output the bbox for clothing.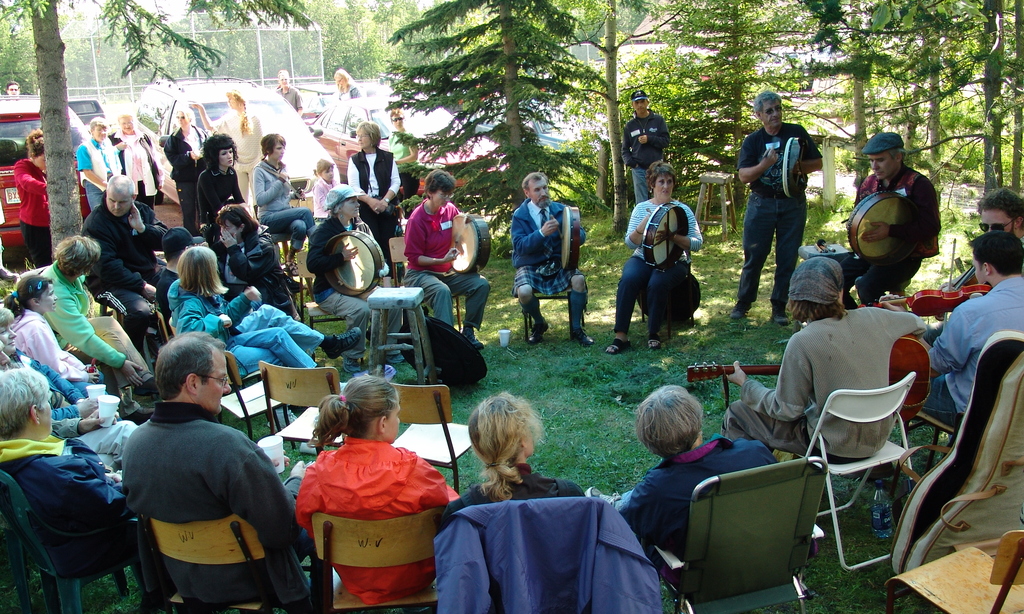
locate(213, 109, 262, 207).
